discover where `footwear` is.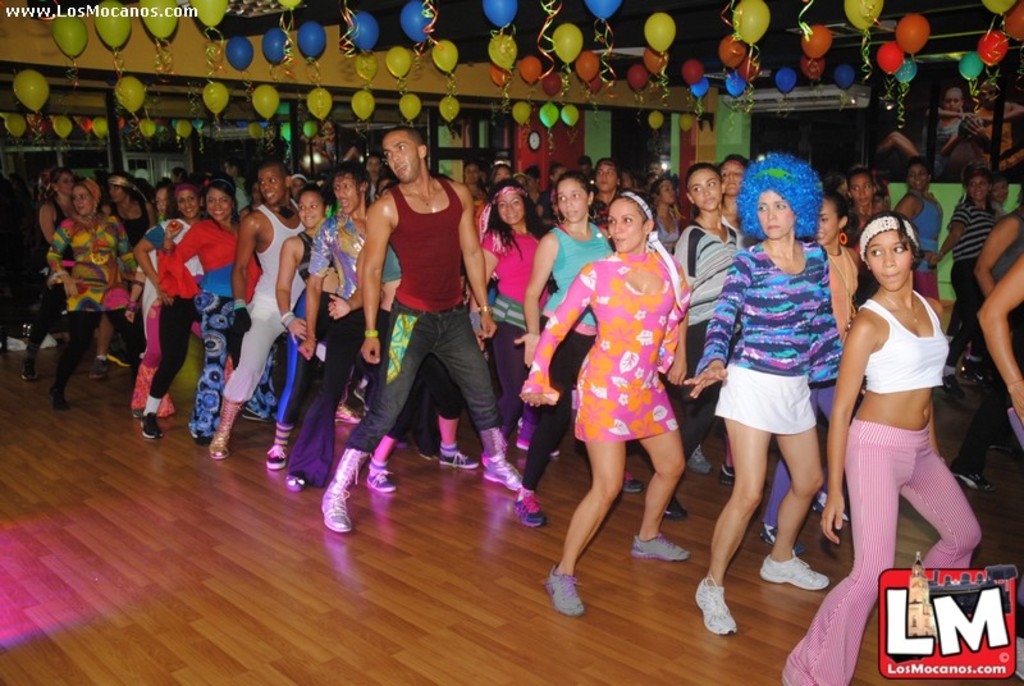
Discovered at box(963, 361, 989, 385).
